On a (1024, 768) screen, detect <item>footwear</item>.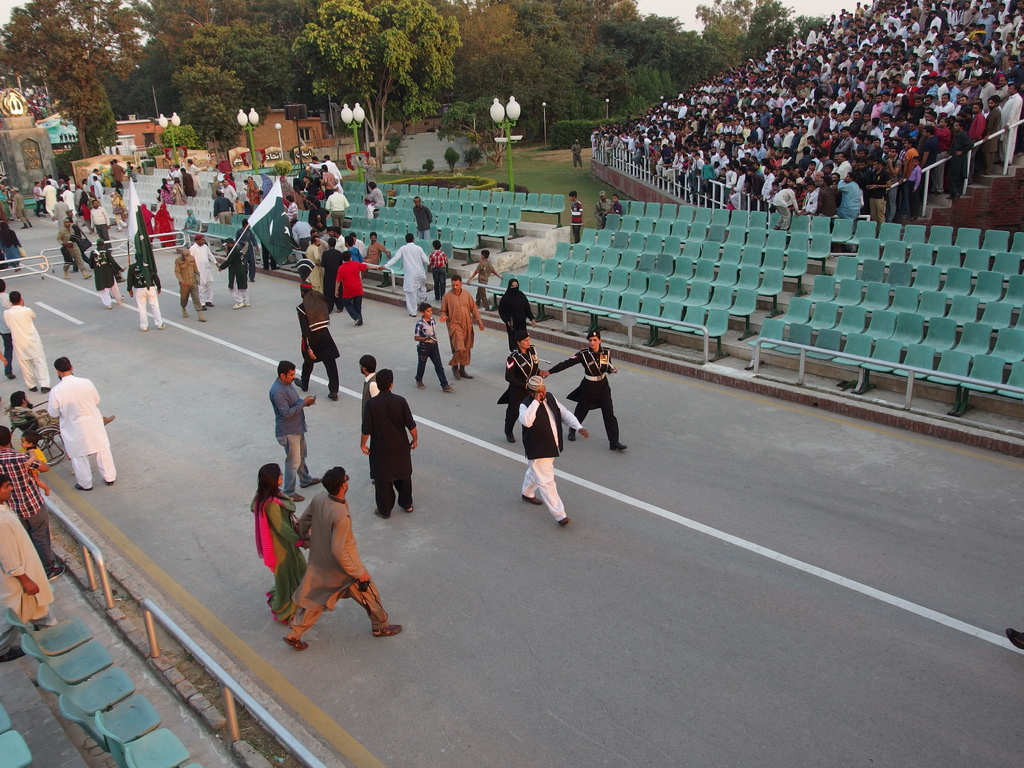
[left=521, top=494, right=542, bottom=502].
